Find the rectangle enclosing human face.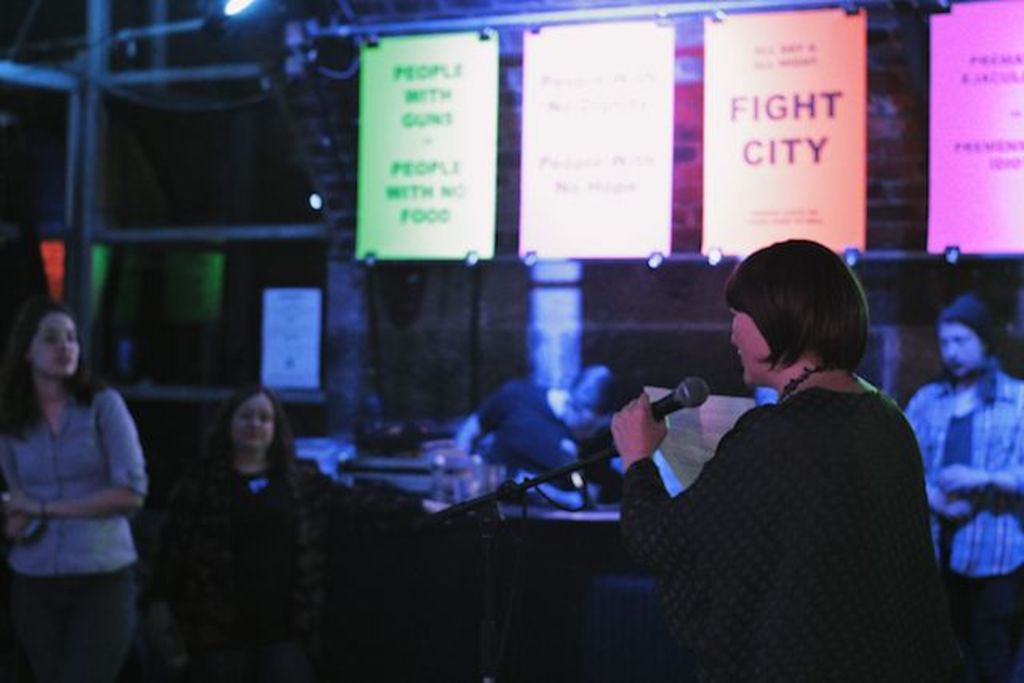
(22, 312, 82, 369).
